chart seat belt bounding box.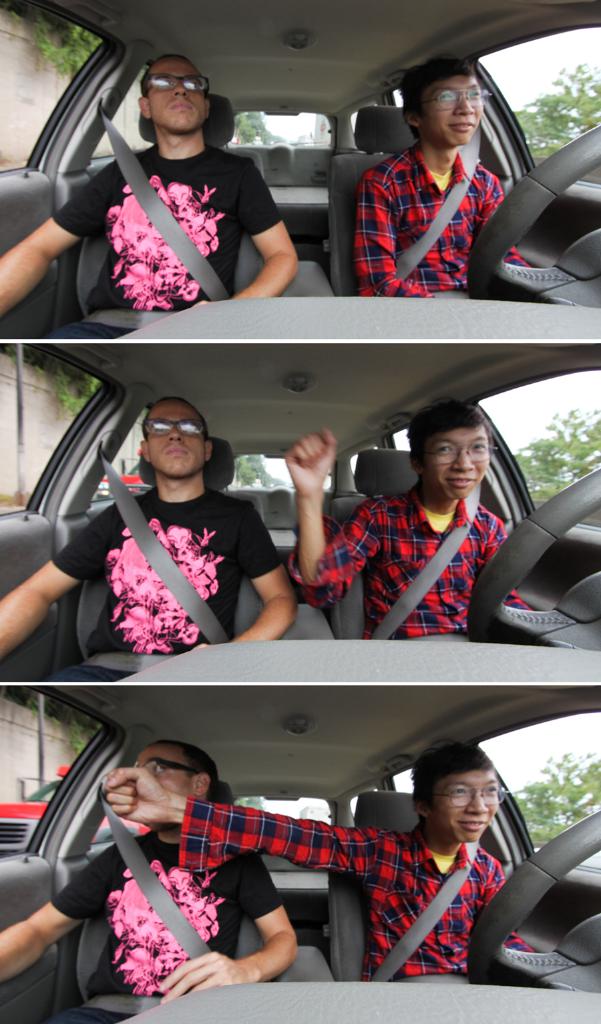
Charted: <box>98,792,210,958</box>.
